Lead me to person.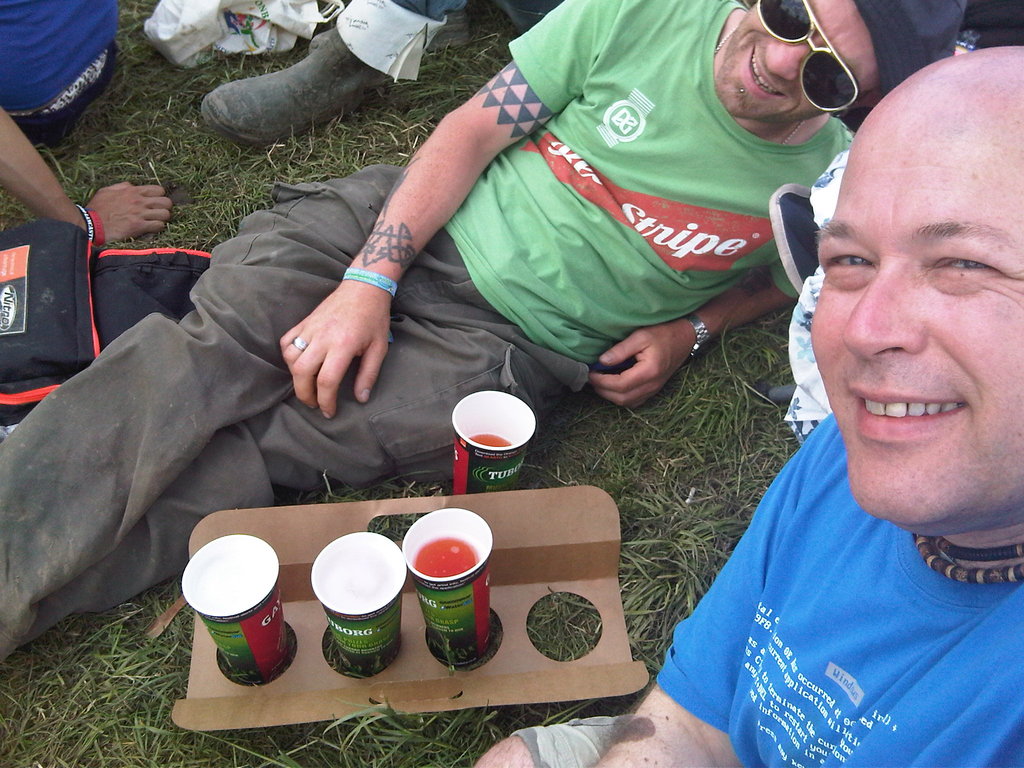
Lead to [0,0,968,666].
